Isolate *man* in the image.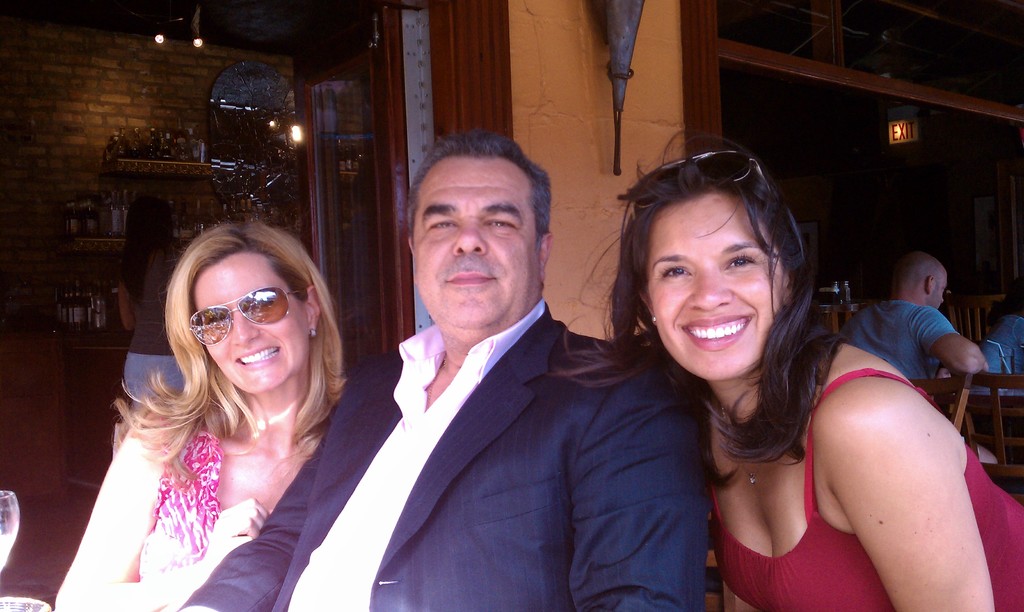
Isolated region: (left=836, top=252, right=1000, bottom=464).
